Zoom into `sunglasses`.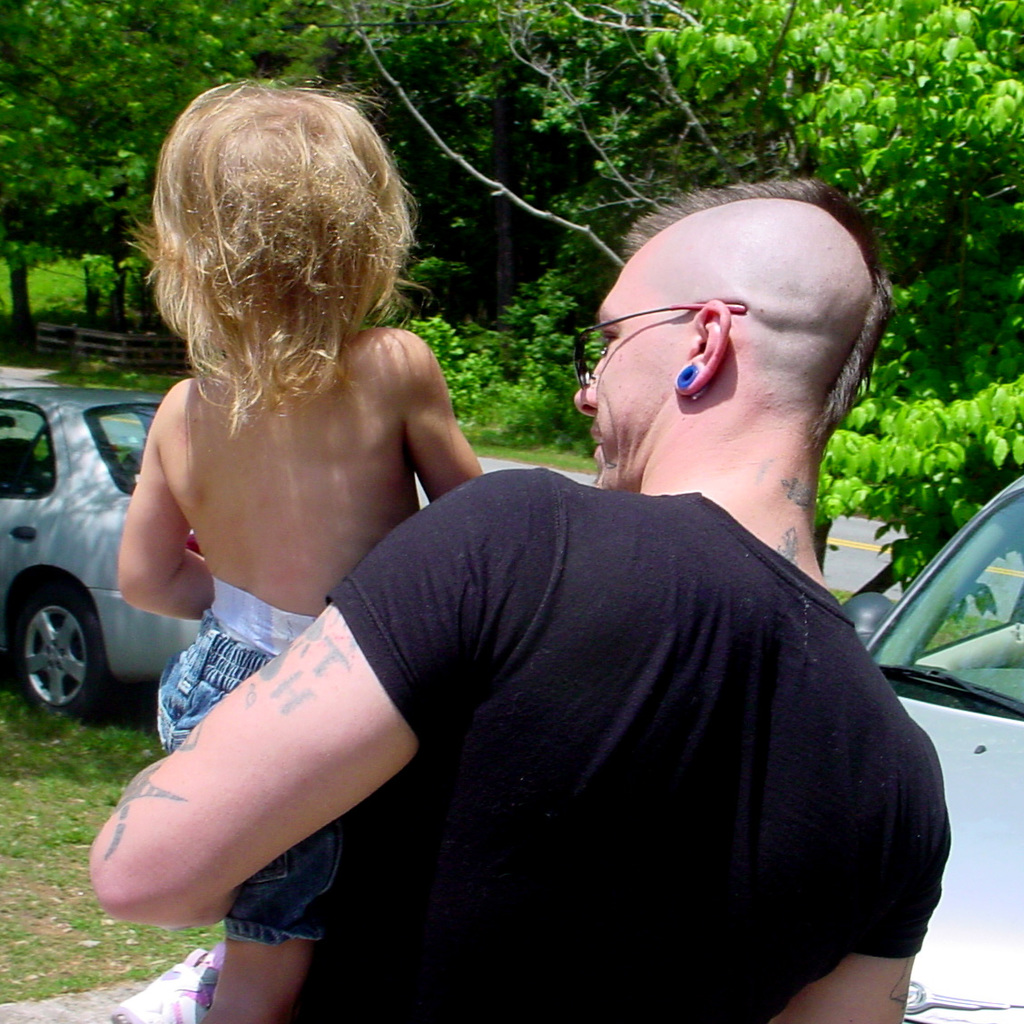
Zoom target: region(575, 301, 744, 389).
